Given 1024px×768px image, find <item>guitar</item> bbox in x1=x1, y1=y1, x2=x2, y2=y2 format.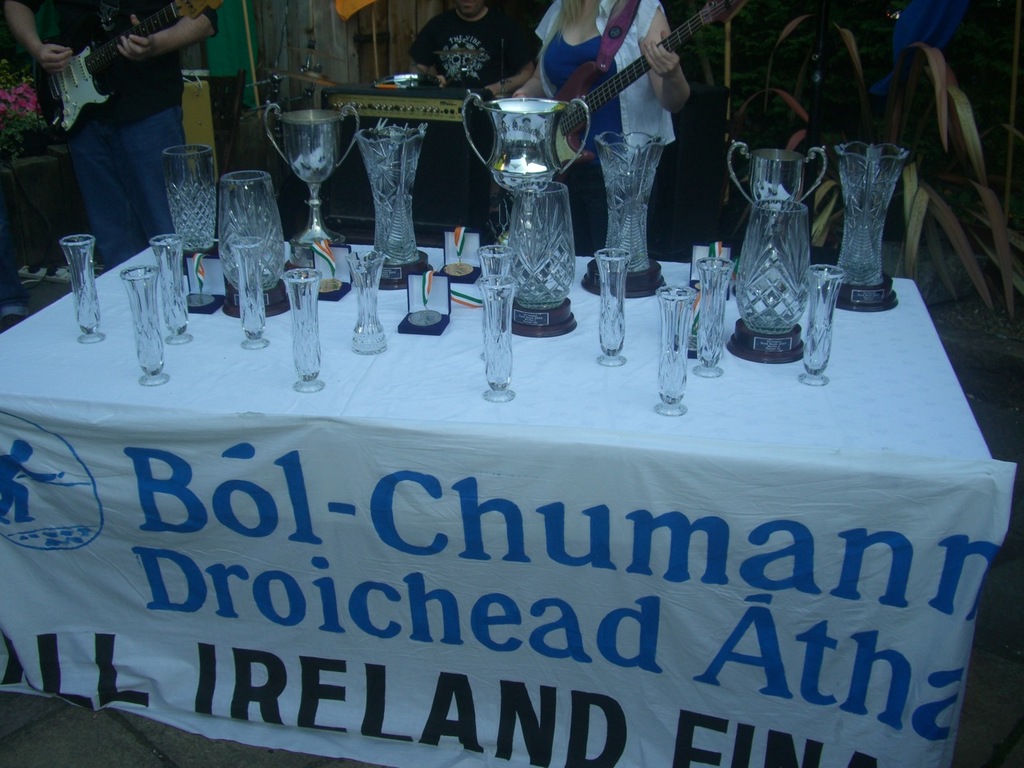
x1=536, y1=0, x2=744, y2=179.
